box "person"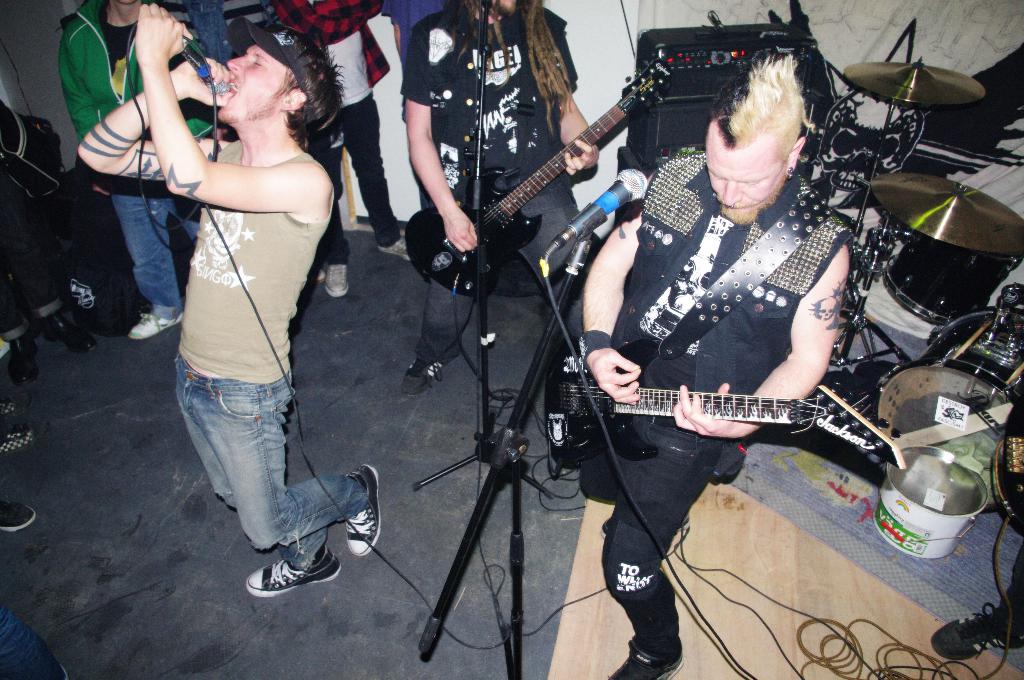
x1=268, y1=0, x2=412, y2=295
